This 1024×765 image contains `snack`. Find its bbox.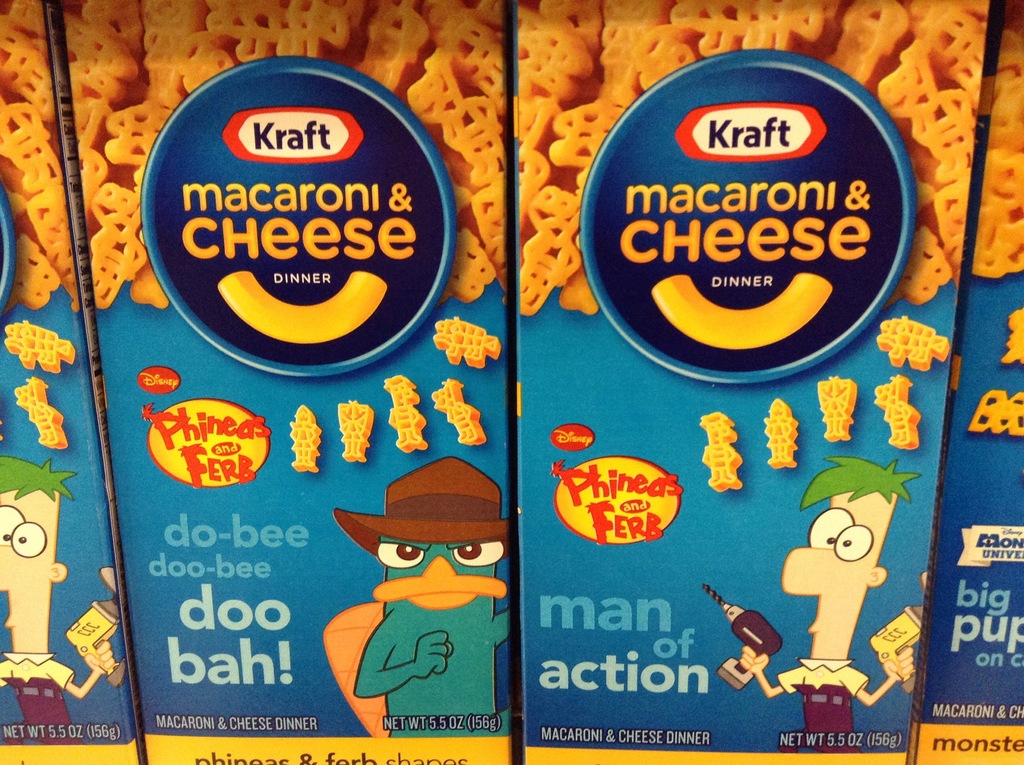
440/323/502/366.
